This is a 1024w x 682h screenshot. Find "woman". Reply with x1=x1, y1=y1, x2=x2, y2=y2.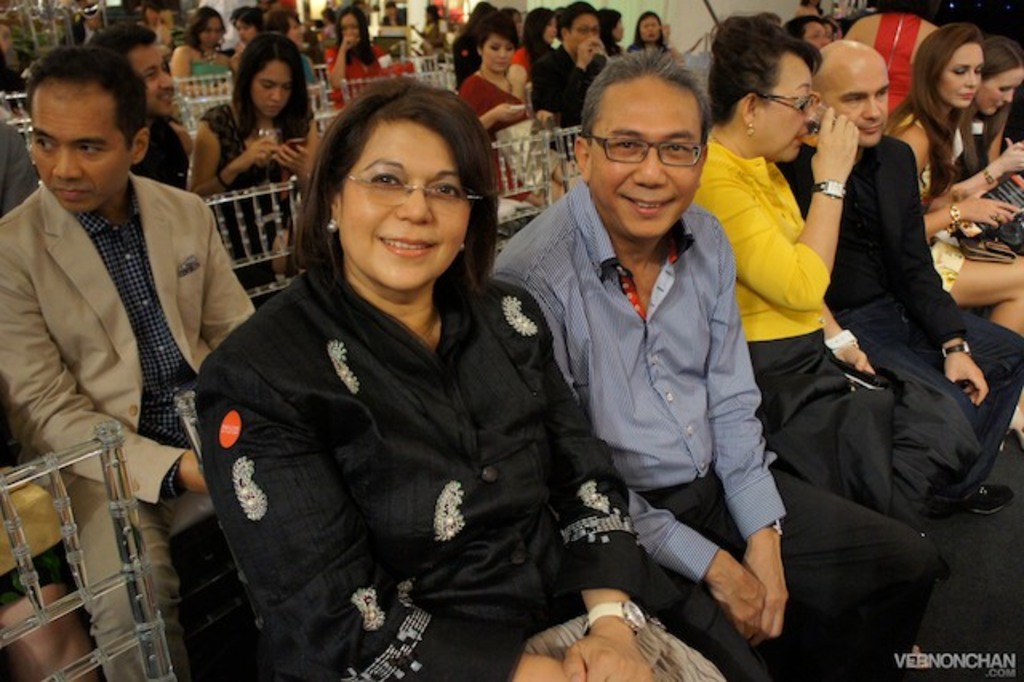
x1=627, y1=3, x2=682, y2=59.
